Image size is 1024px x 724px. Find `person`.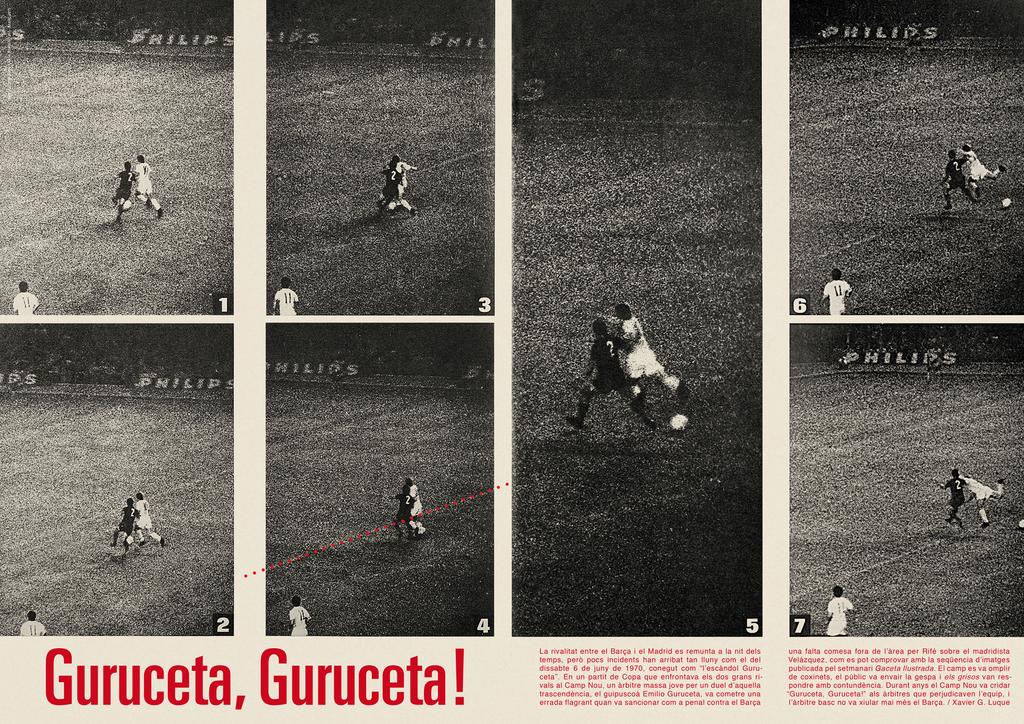
[136,492,166,548].
